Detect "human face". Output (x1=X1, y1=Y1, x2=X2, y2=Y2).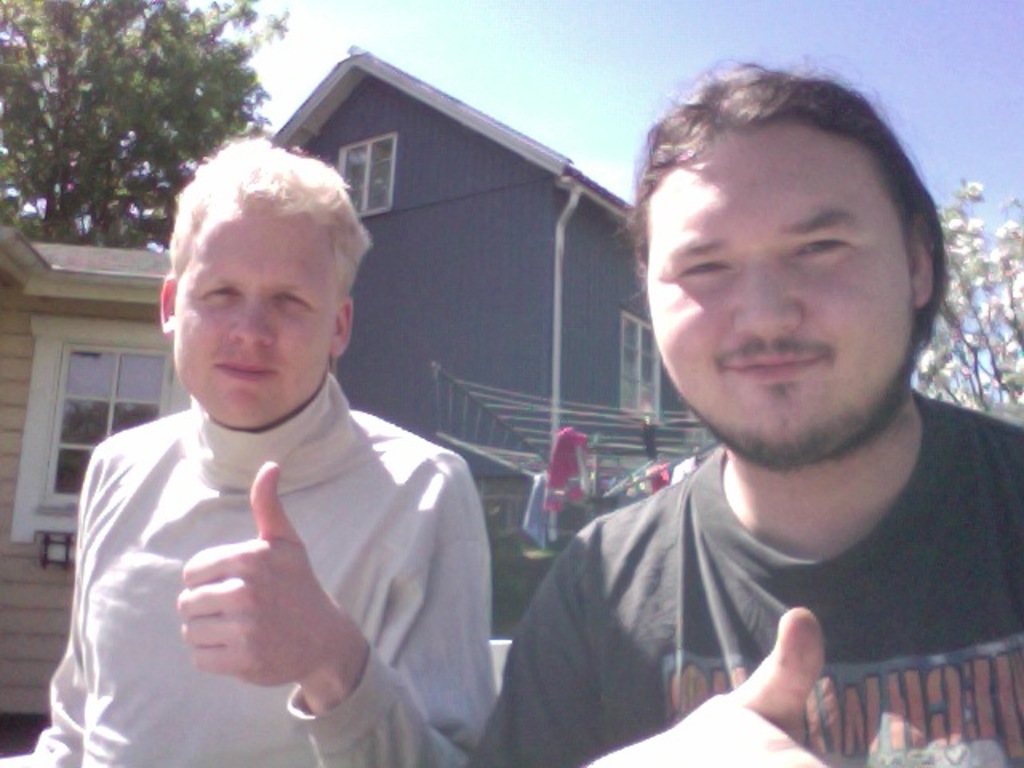
(x1=176, y1=192, x2=344, y2=432).
